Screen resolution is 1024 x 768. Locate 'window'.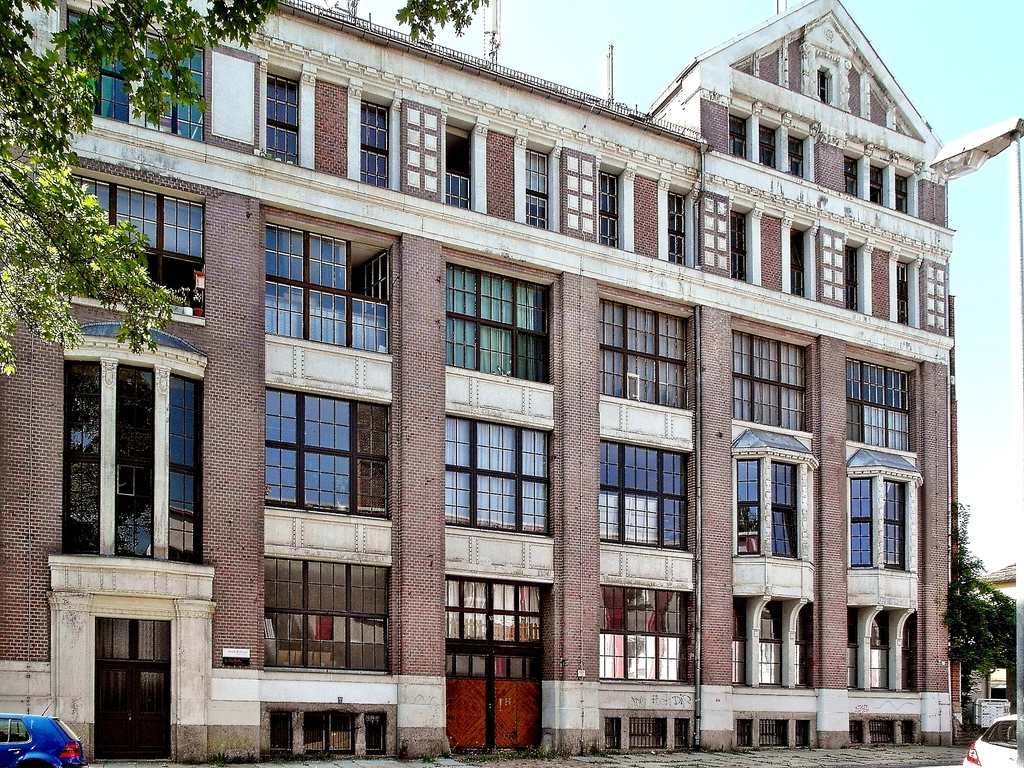
x1=671, y1=186, x2=689, y2=262.
